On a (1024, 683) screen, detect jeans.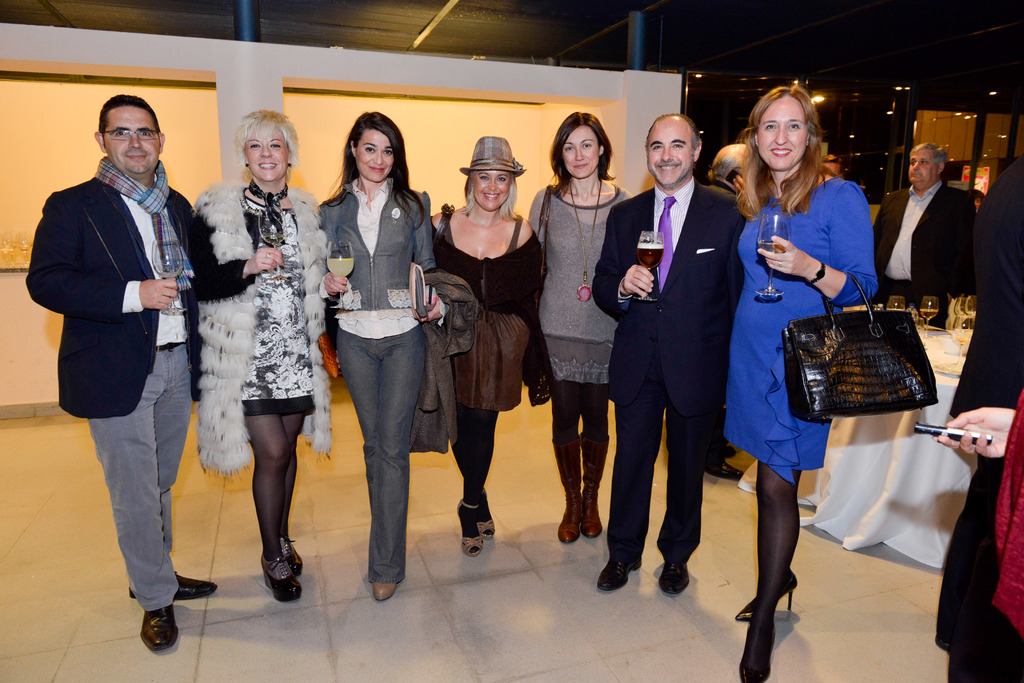
select_region(84, 384, 195, 650).
